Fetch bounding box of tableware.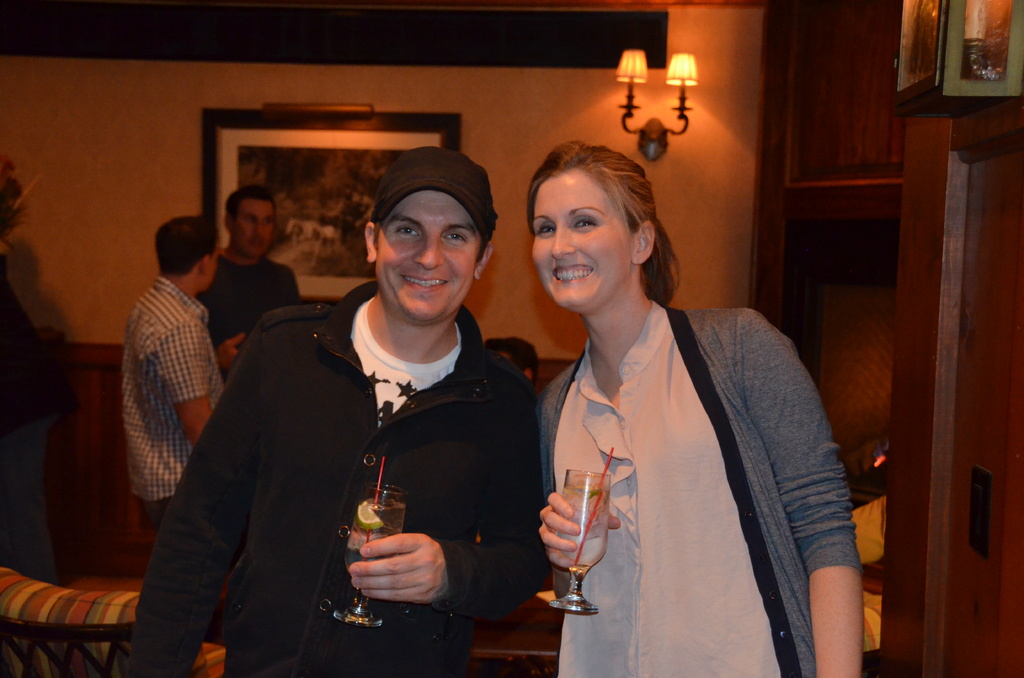
Bbox: left=544, top=467, right=611, bottom=614.
